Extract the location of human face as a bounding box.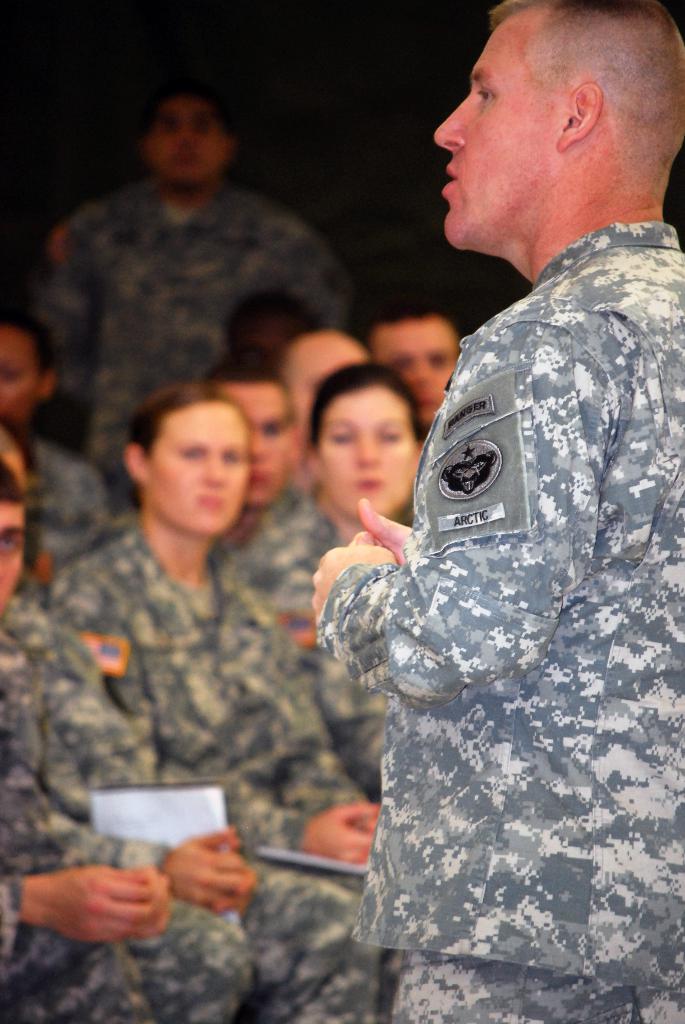
BBox(0, 499, 29, 607).
